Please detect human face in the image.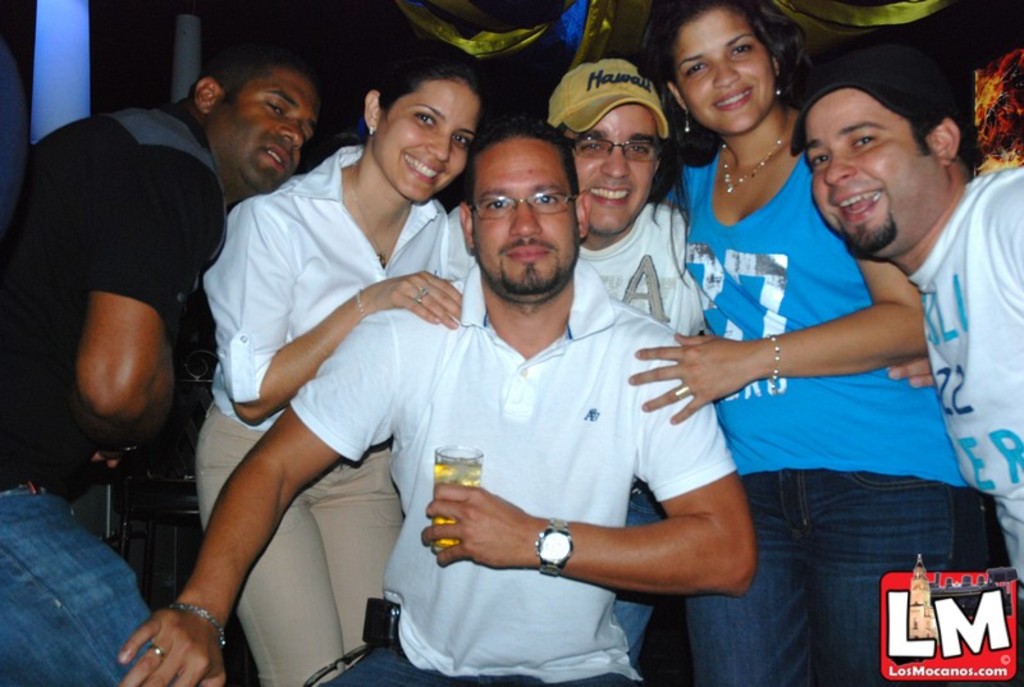
(x1=211, y1=64, x2=325, y2=189).
